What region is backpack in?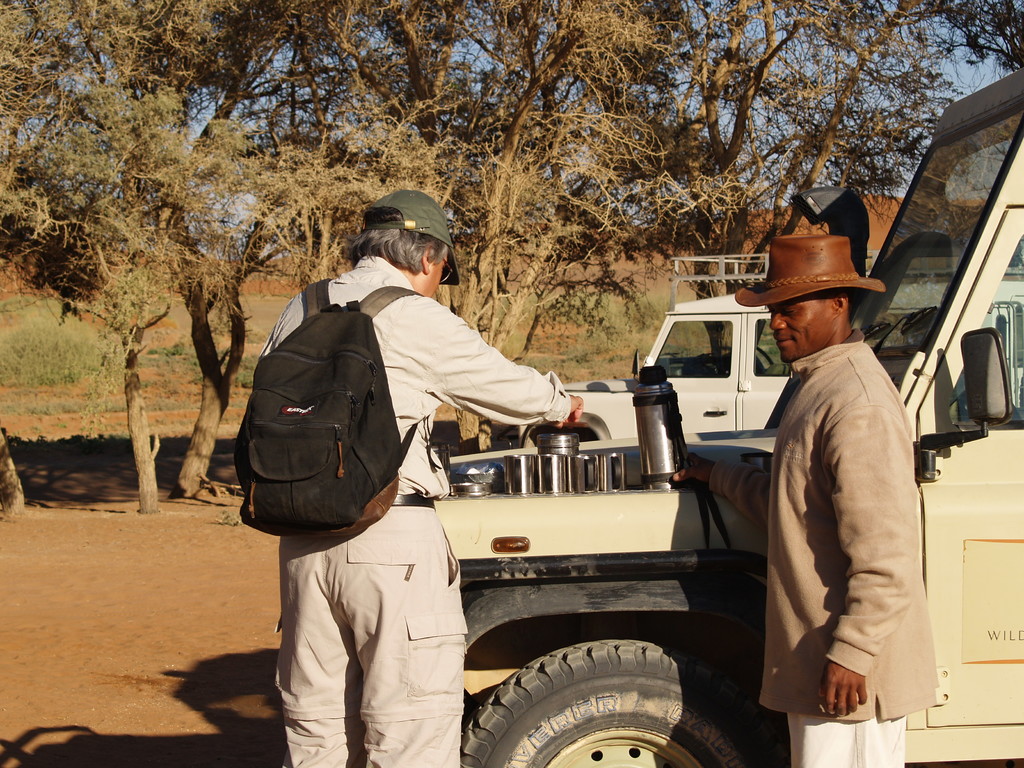
{"left": 229, "top": 280, "right": 408, "bottom": 557}.
